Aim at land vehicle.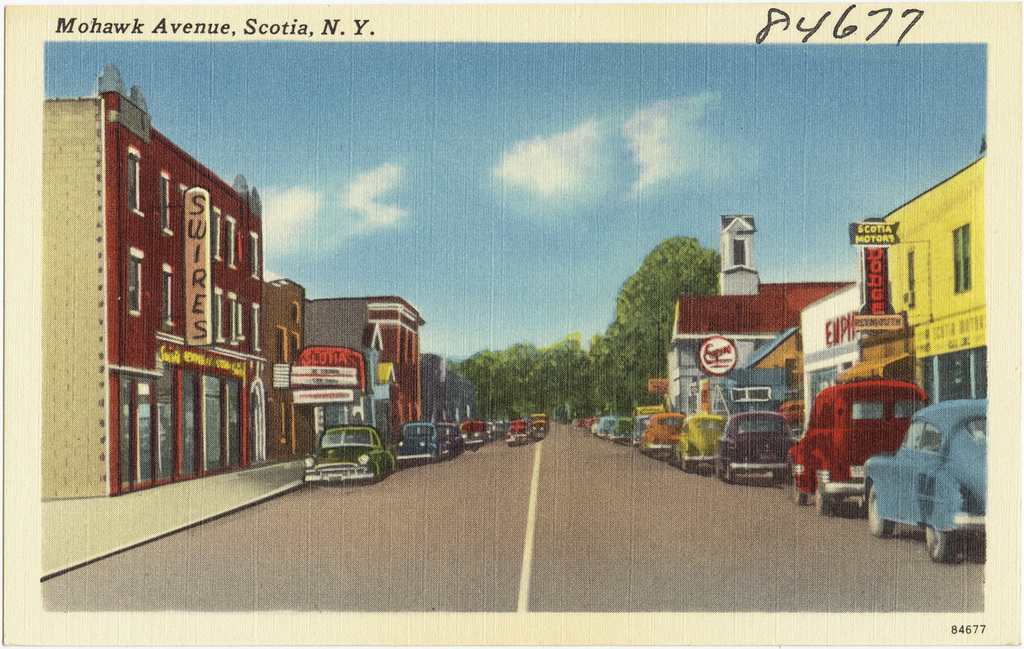
Aimed at x1=395 y1=419 x2=442 y2=466.
